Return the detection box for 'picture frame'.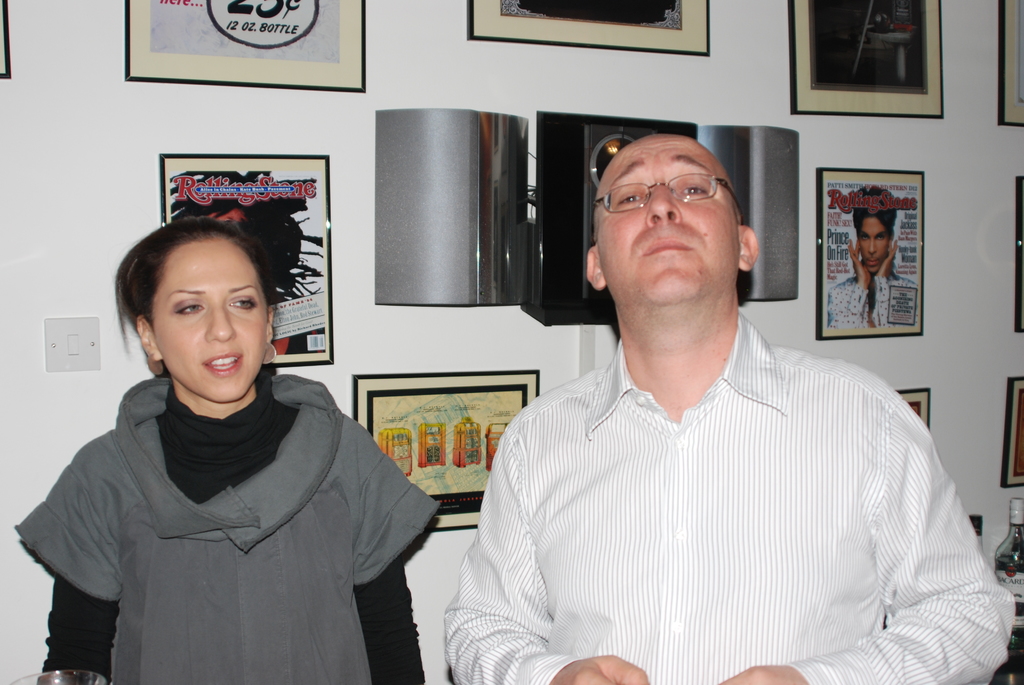
(782,0,959,118).
